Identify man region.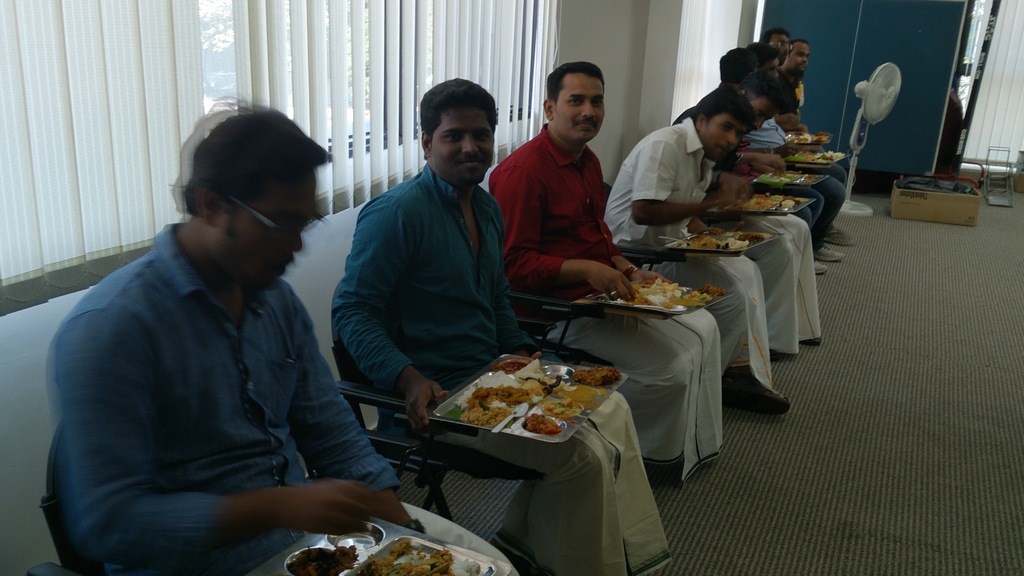
Region: rect(335, 74, 676, 575).
